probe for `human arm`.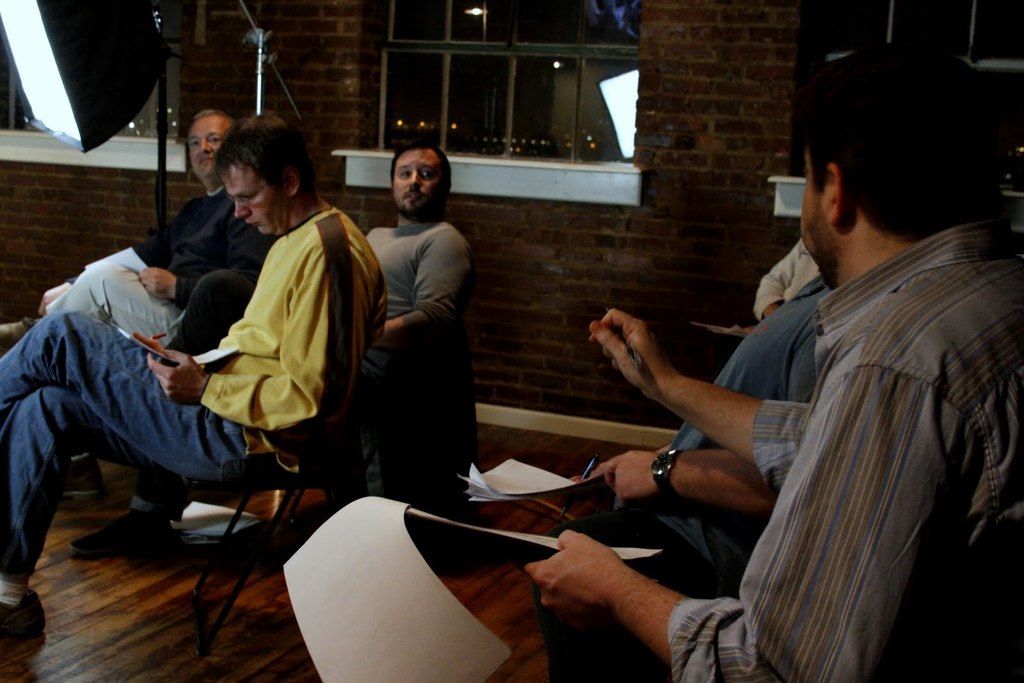
Probe result: l=131, t=262, r=215, b=309.
